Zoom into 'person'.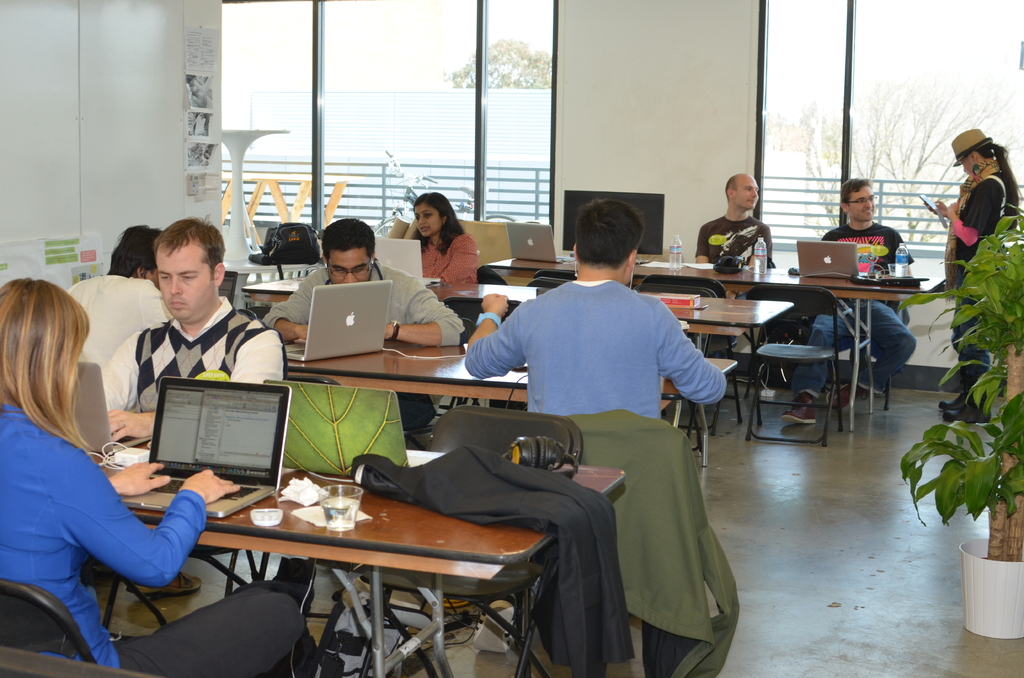
Zoom target: region(706, 174, 760, 290).
